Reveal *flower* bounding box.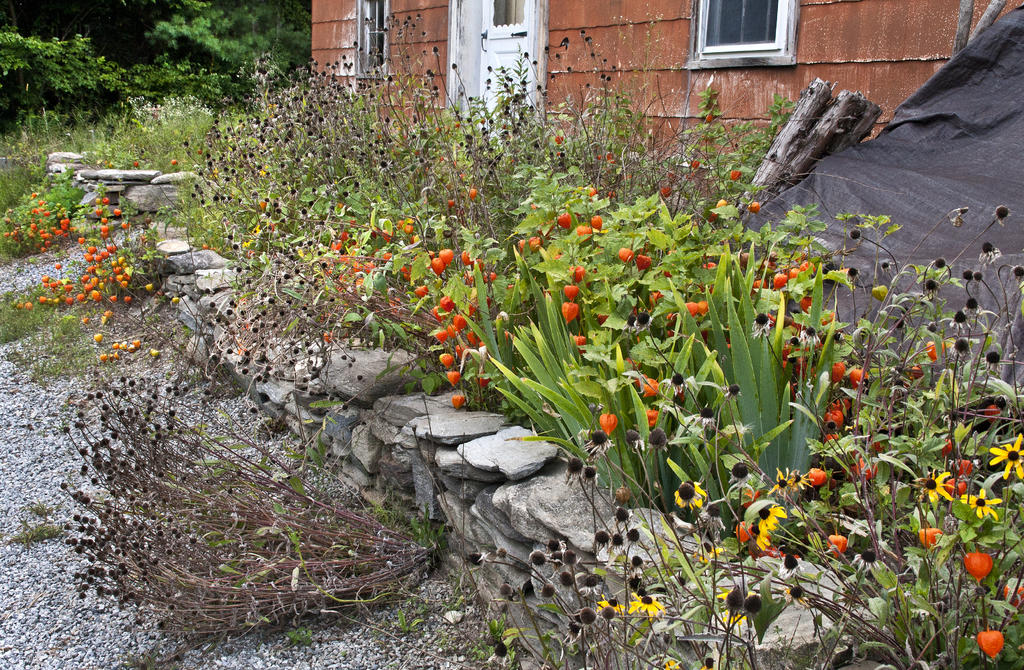
Revealed: pyautogui.locateOnScreen(763, 465, 789, 496).
